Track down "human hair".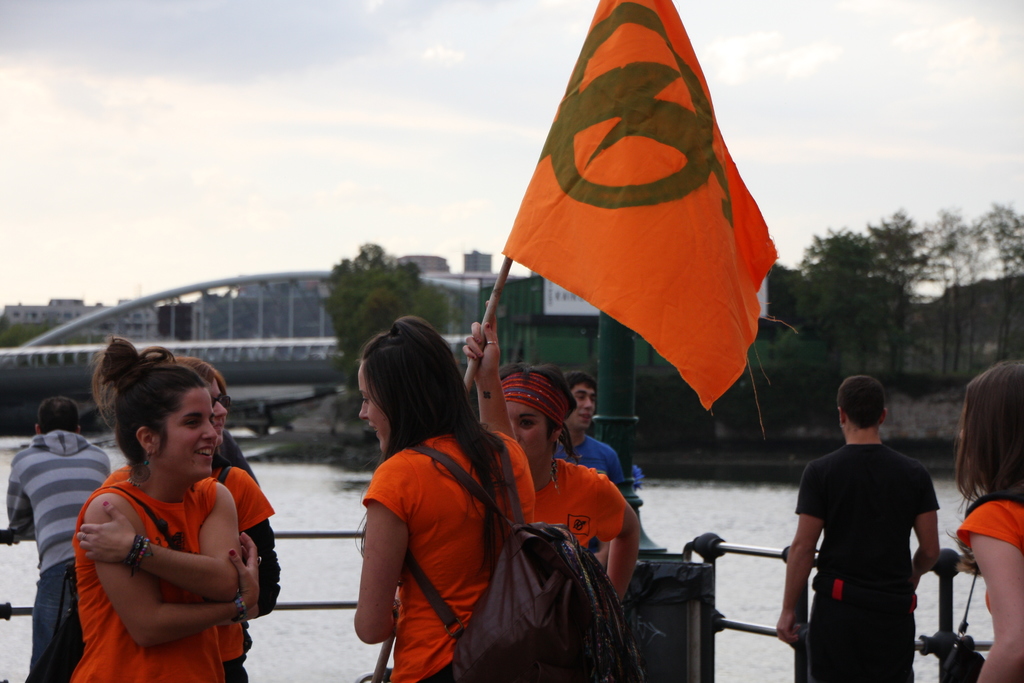
Tracked to <box>99,356,222,501</box>.
